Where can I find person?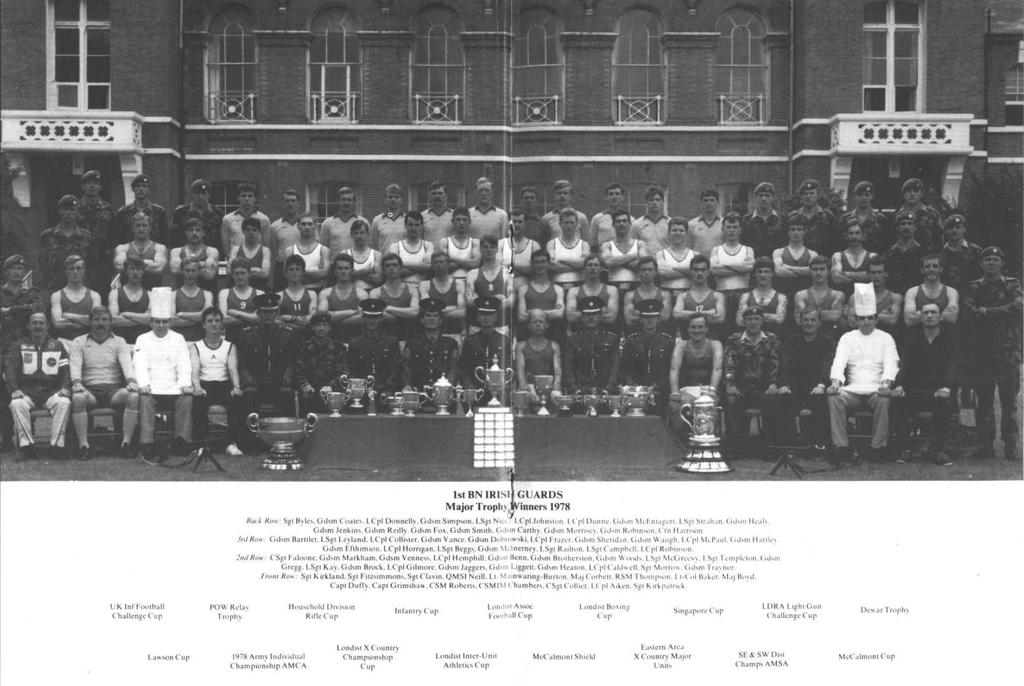
You can find it at bbox=[516, 305, 563, 416].
